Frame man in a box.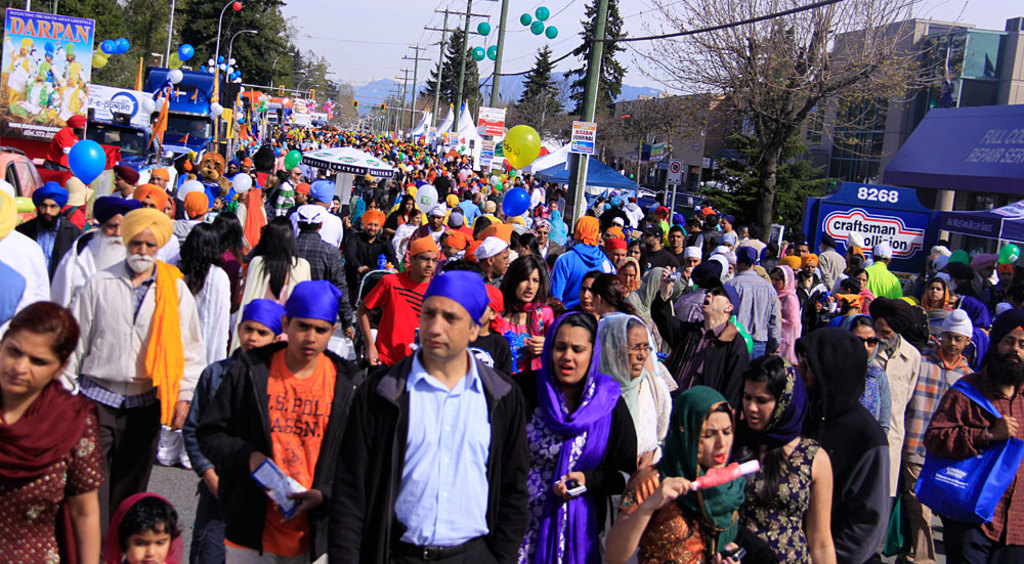
select_region(14, 182, 90, 279).
